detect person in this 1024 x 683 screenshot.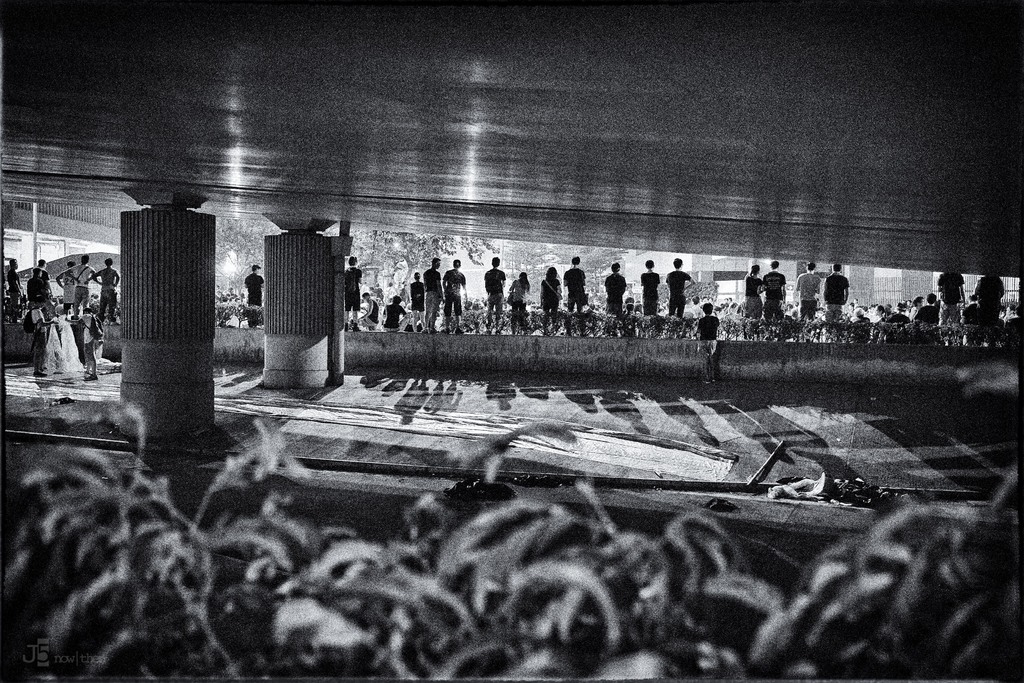
Detection: 52, 261, 72, 309.
